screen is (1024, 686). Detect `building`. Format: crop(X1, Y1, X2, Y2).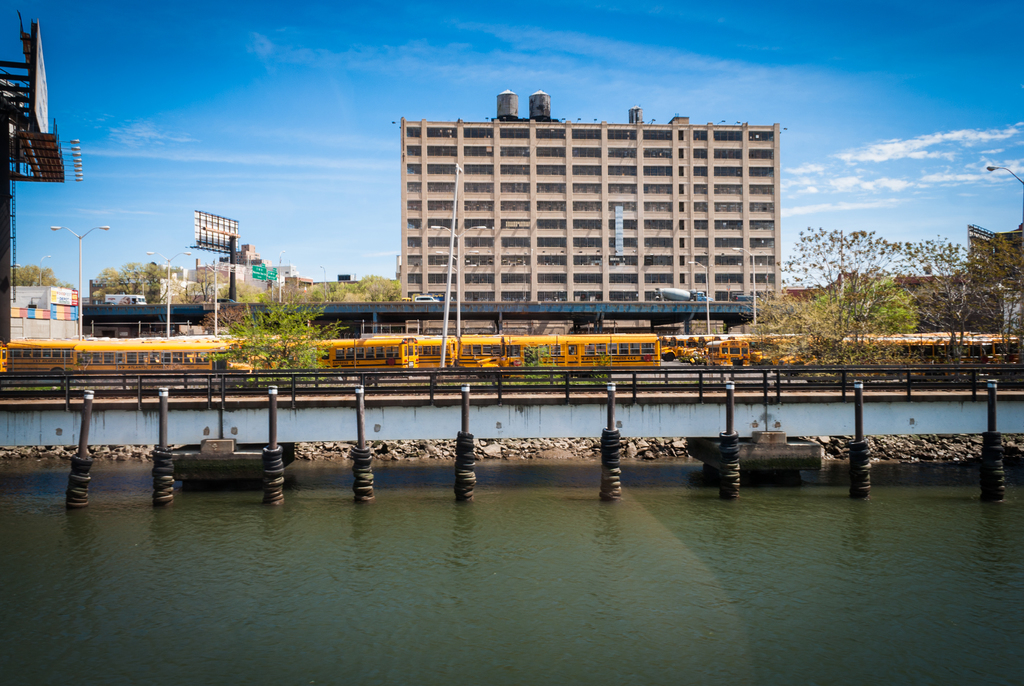
crop(7, 277, 86, 343).
